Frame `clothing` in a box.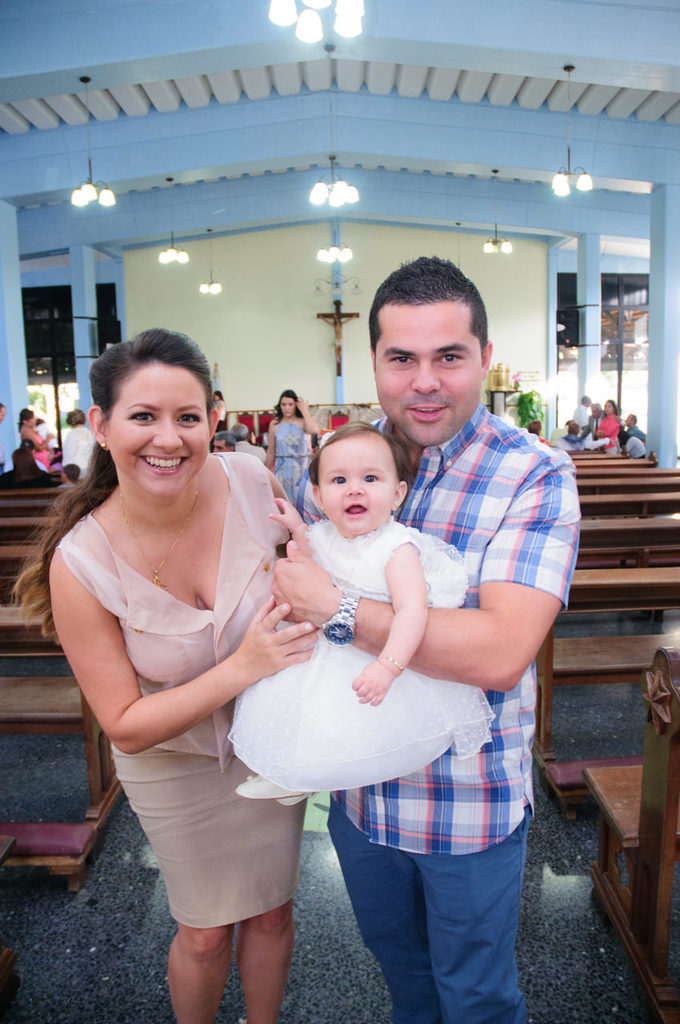
crop(573, 406, 586, 429).
